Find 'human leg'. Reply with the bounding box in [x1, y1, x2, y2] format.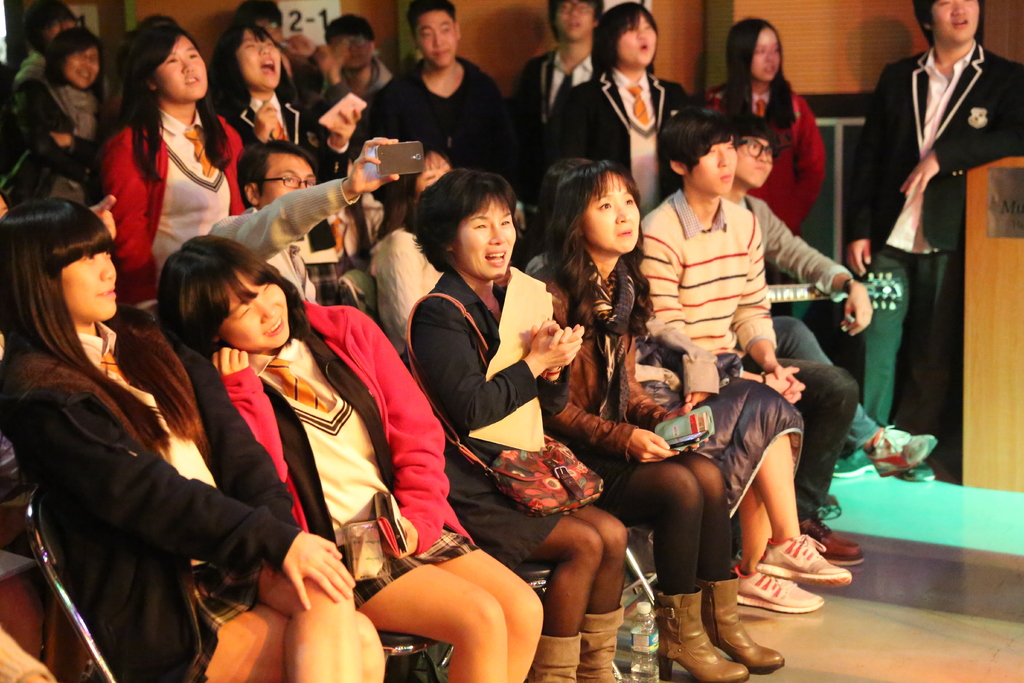
[673, 447, 779, 667].
